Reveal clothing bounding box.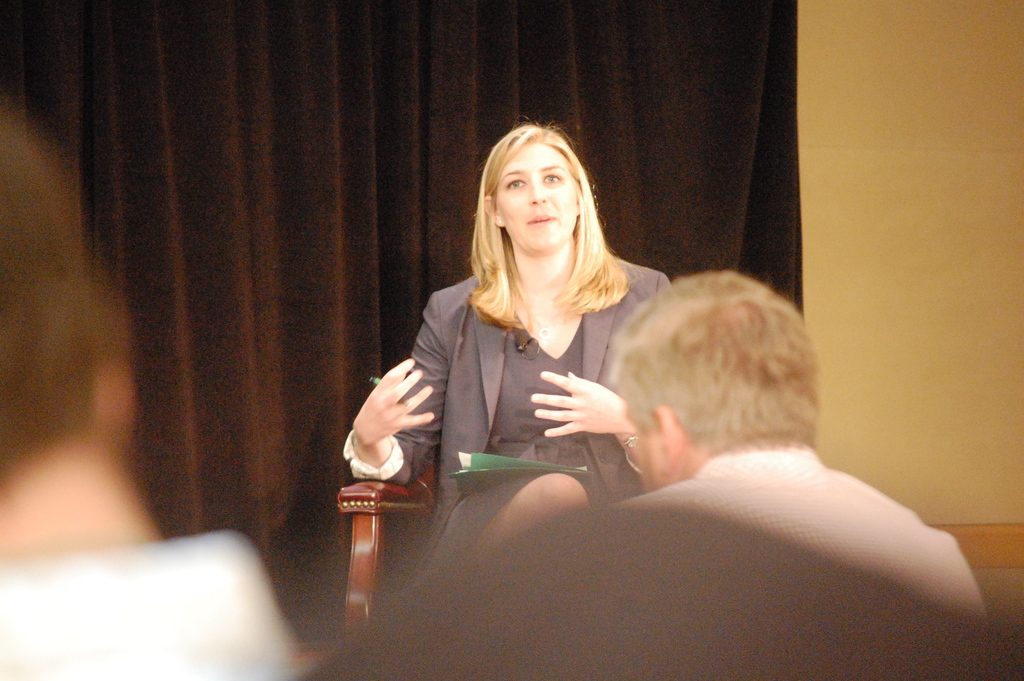
Revealed: region(355, 210, 649, 545).
